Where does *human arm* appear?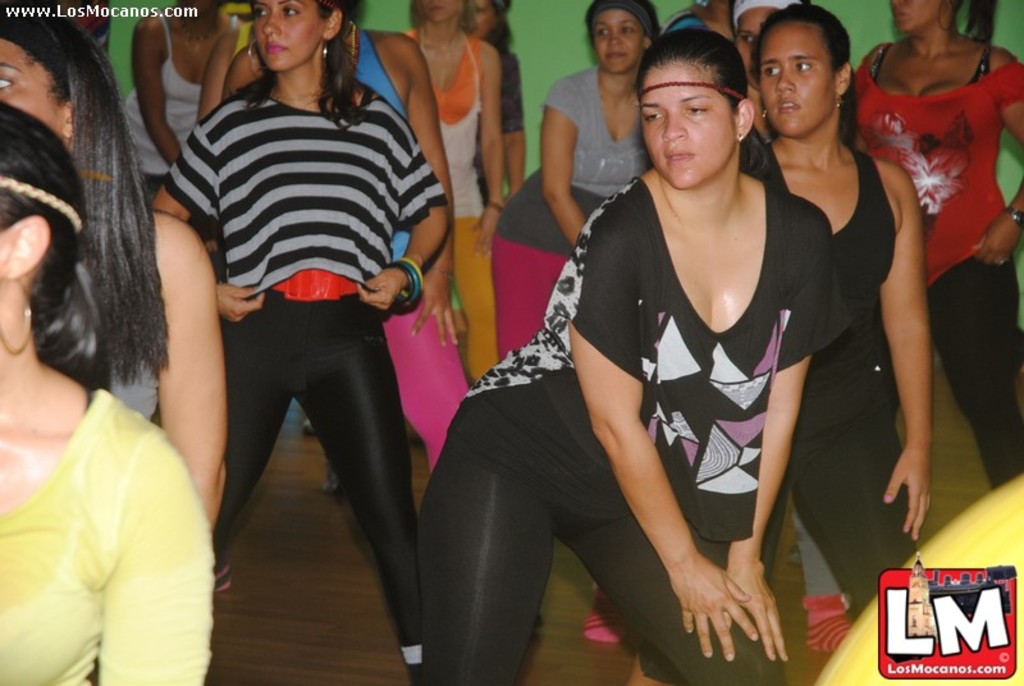
Appears at (878,159,937,545).
